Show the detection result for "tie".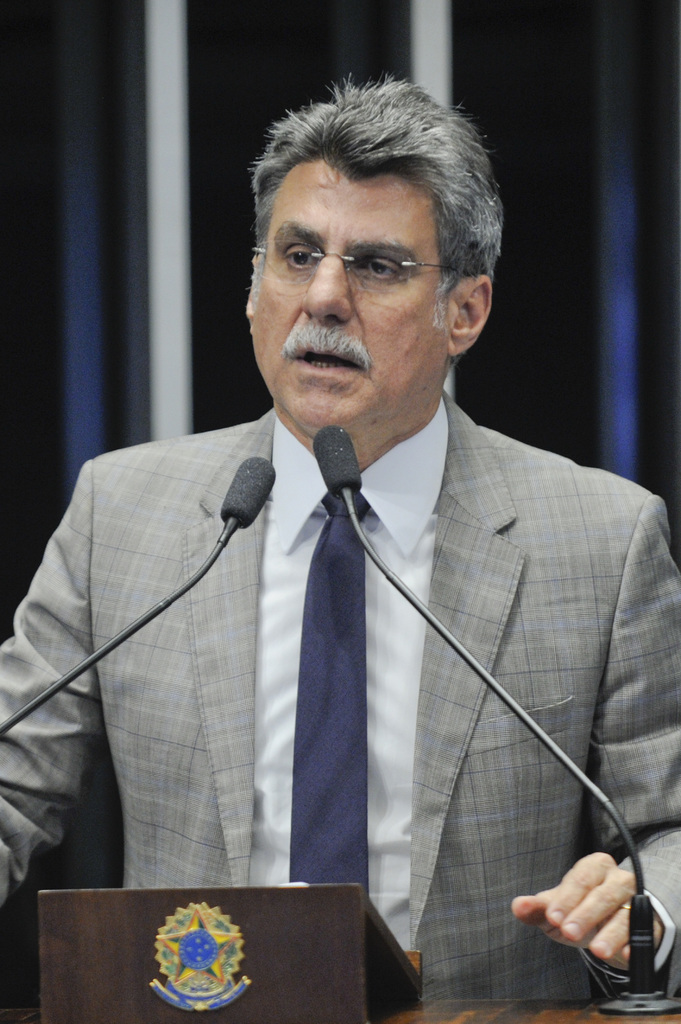
(292,489,371,902).
